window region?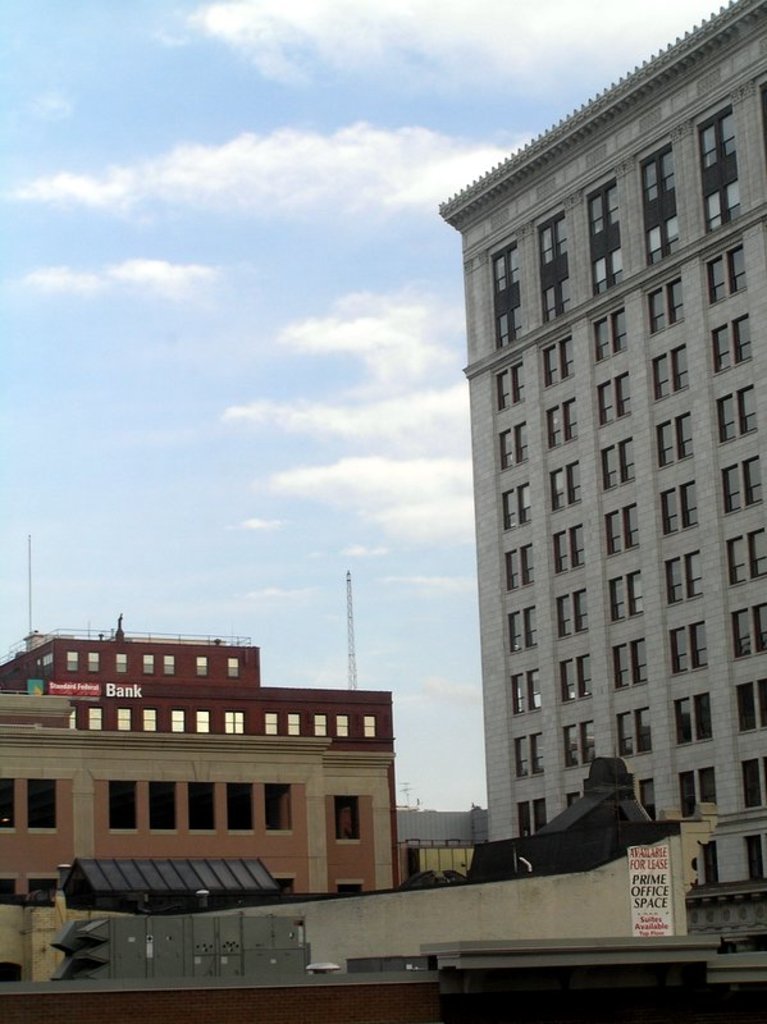
662/552/707/602
